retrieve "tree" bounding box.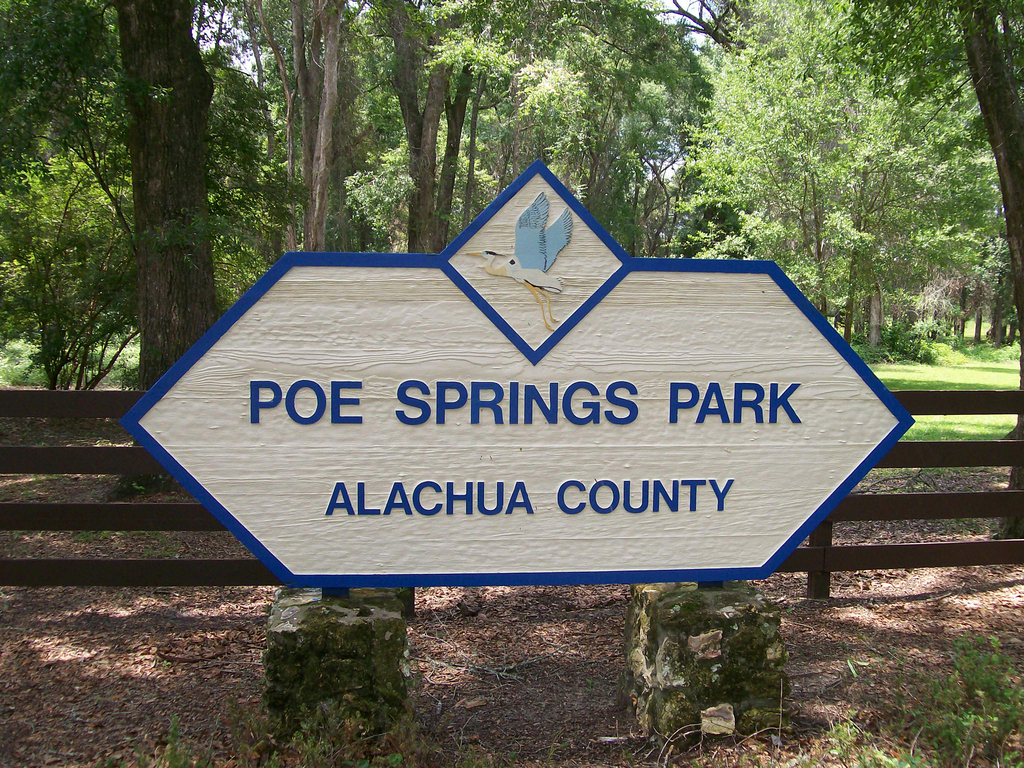
Bounding box: detection(657, 24, 1007, 319).
